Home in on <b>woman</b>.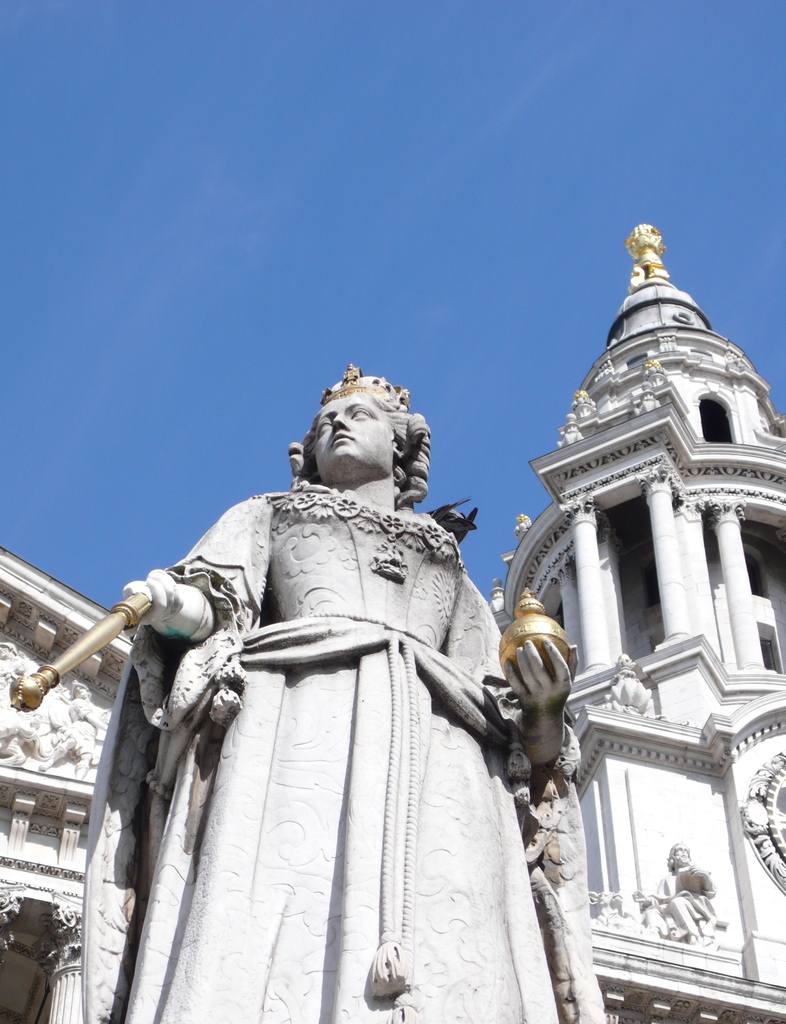
Homed in at bbox=[90, 369, 606, 1023].
